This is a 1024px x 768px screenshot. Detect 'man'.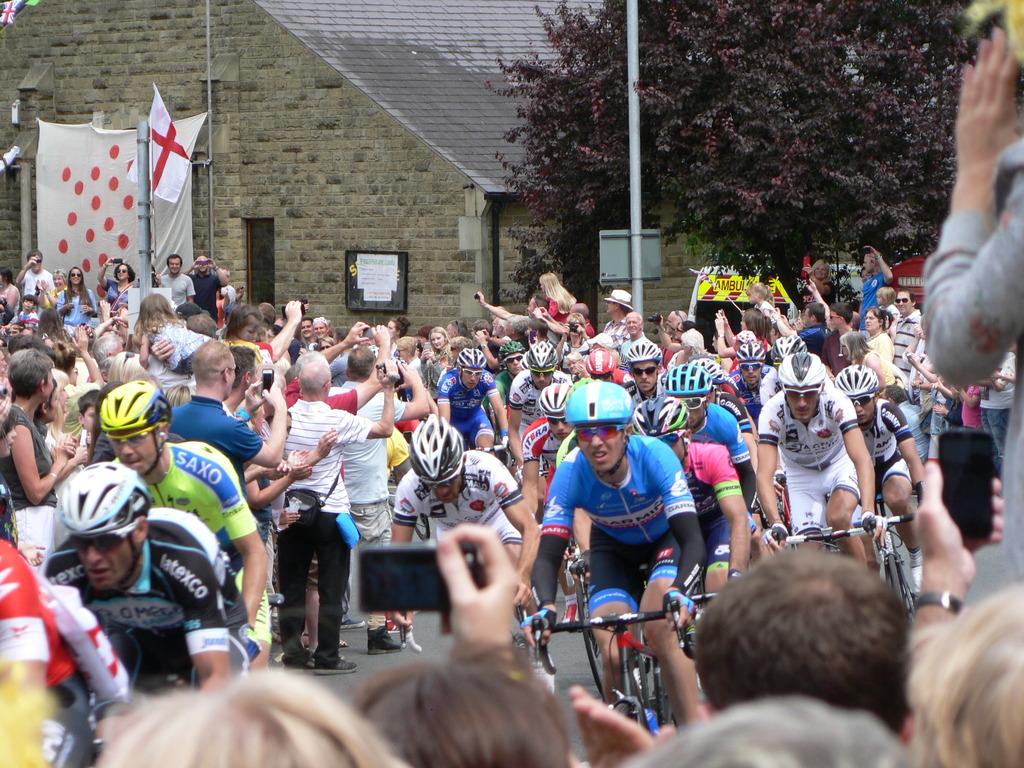
locate(436, 347, 513, 460).
